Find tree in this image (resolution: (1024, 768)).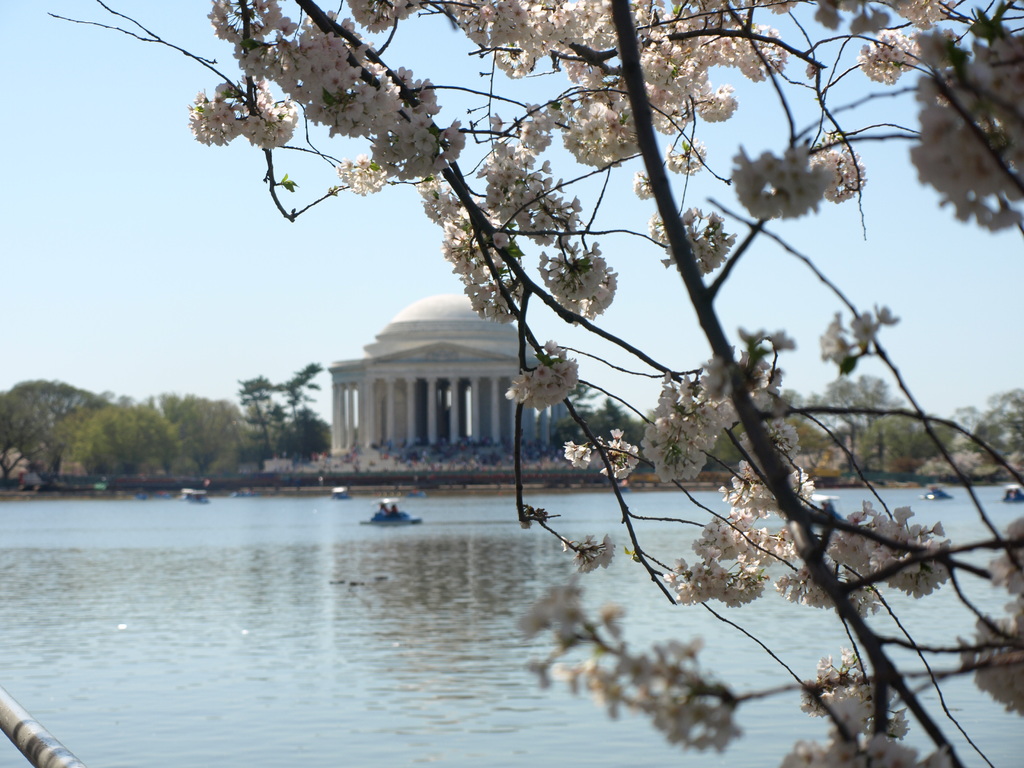
(left=276, top=360, right=318, bottom=458).
